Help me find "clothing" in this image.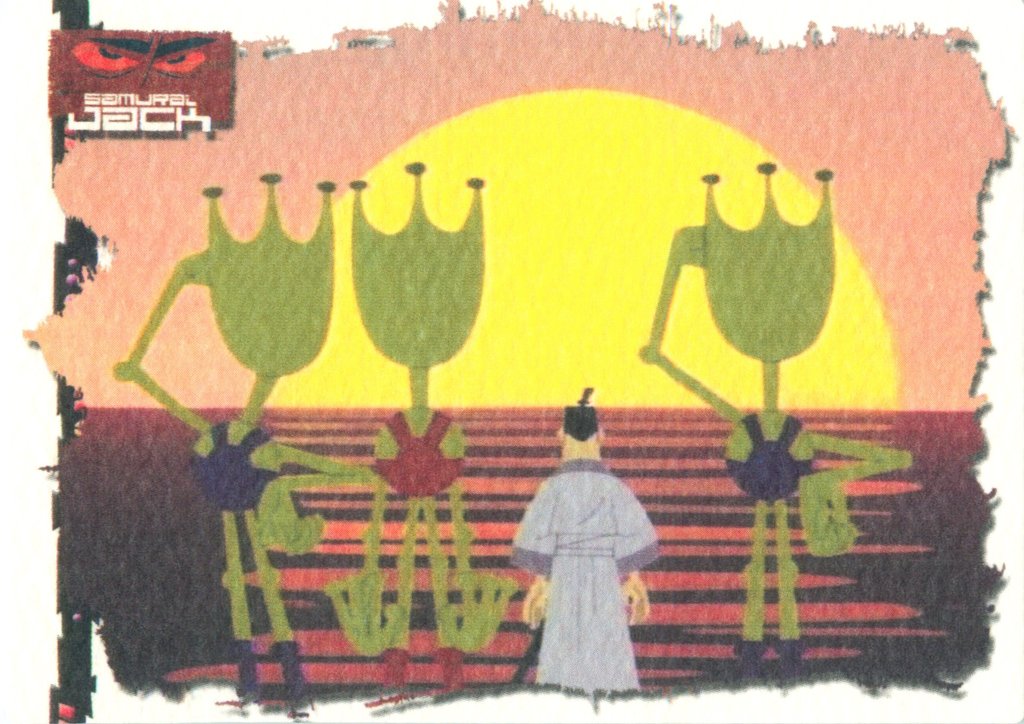
Found it: detection(187, 424, 289, 510).
